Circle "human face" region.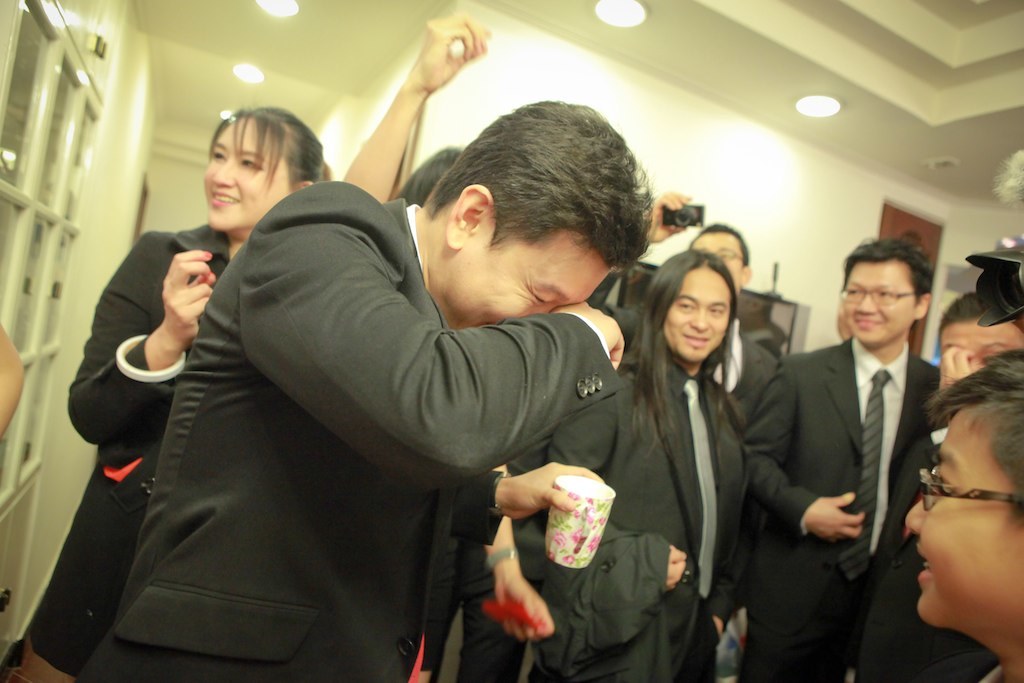
Region: bbox=(691, 228, 739, 291).
